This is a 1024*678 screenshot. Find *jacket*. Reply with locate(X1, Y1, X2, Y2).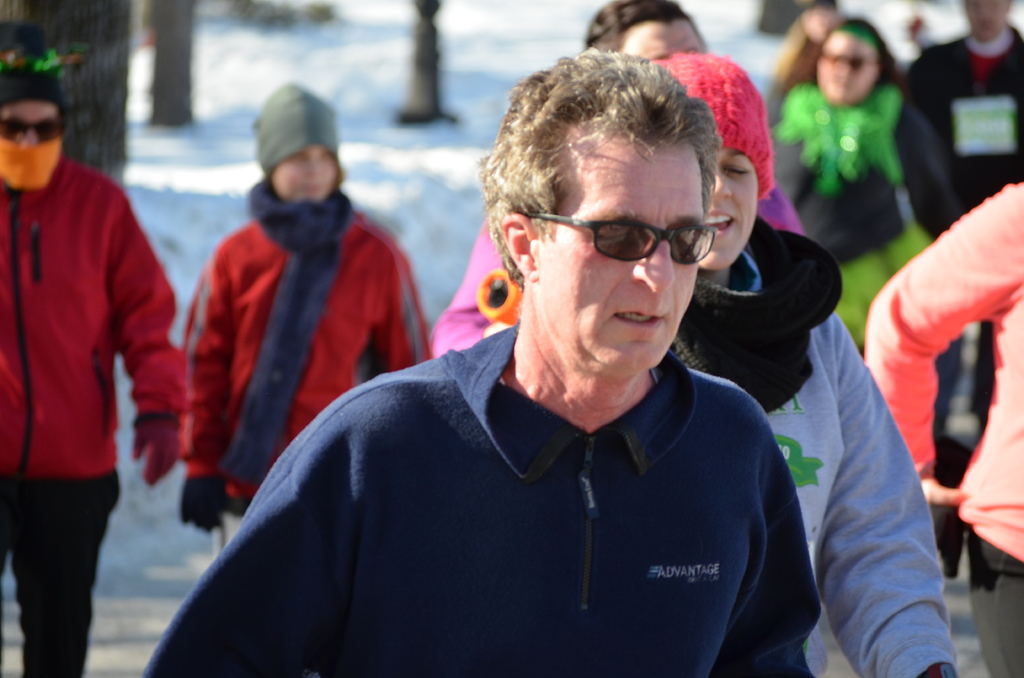
locate(136, 319, 866, 677).
